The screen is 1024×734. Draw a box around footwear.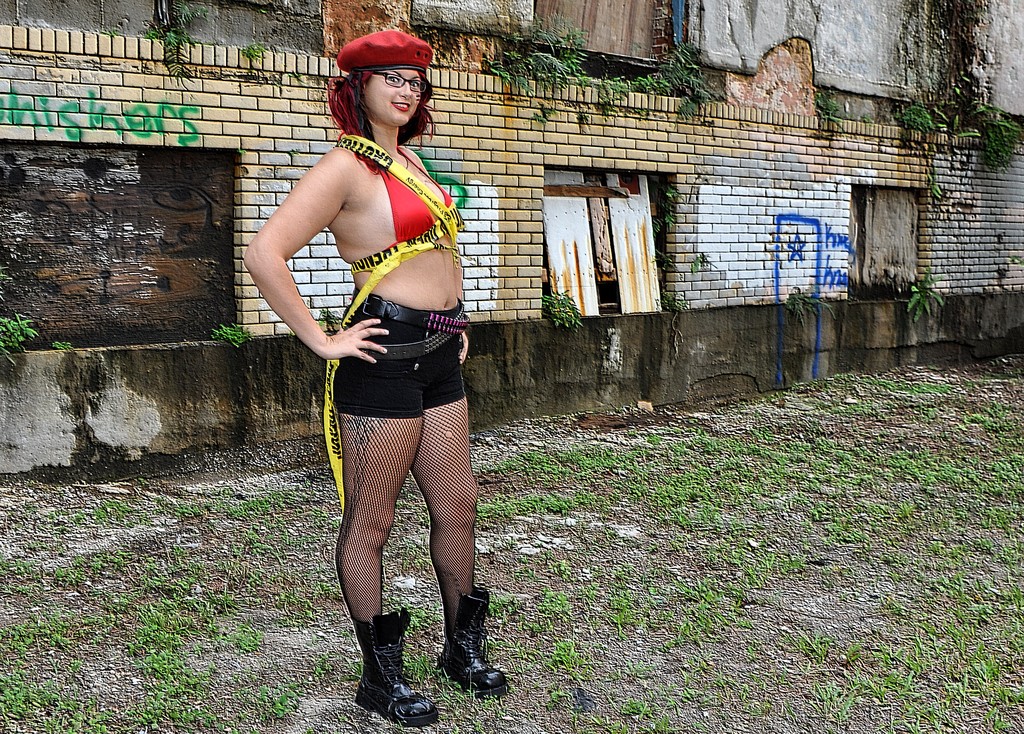
<box>437,589,510,699</box>.
